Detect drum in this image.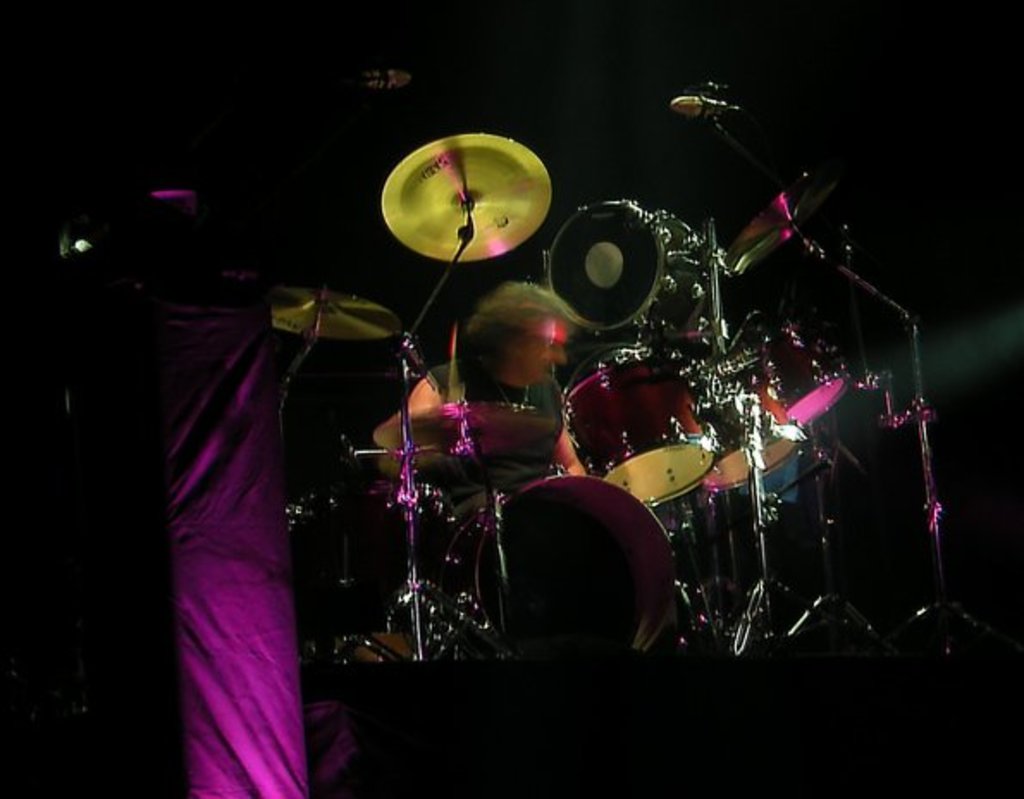
Detection: locate(685, 350, 797, 492).
